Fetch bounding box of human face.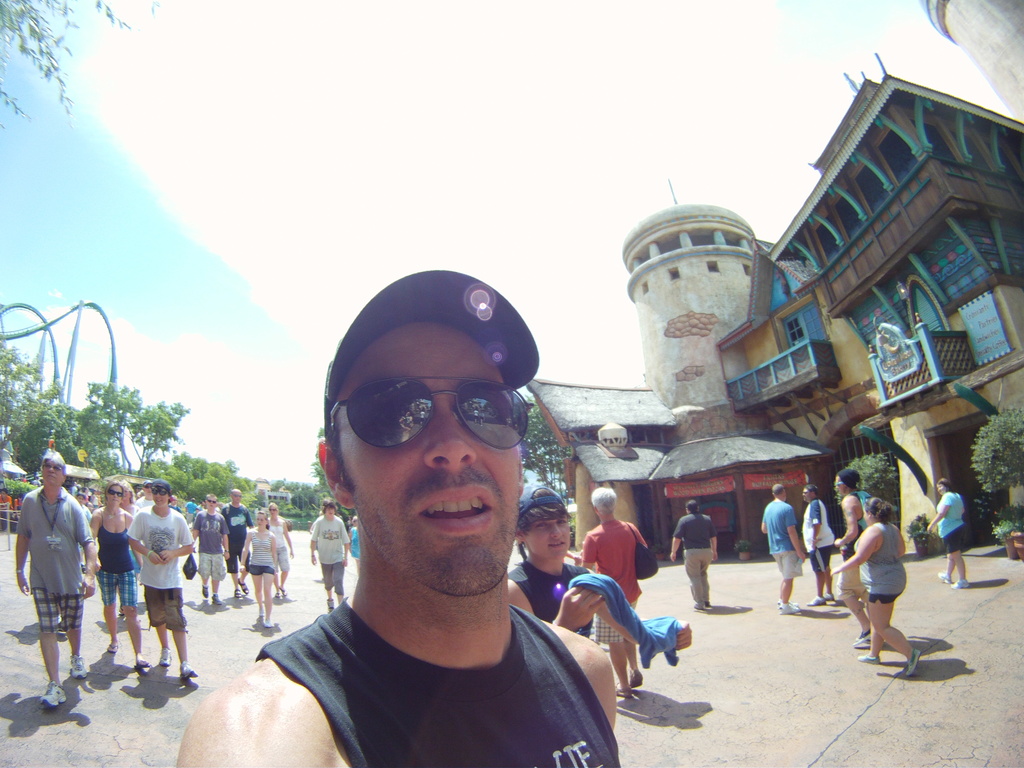
Bbox: detection(861, 504, 870, 529).
